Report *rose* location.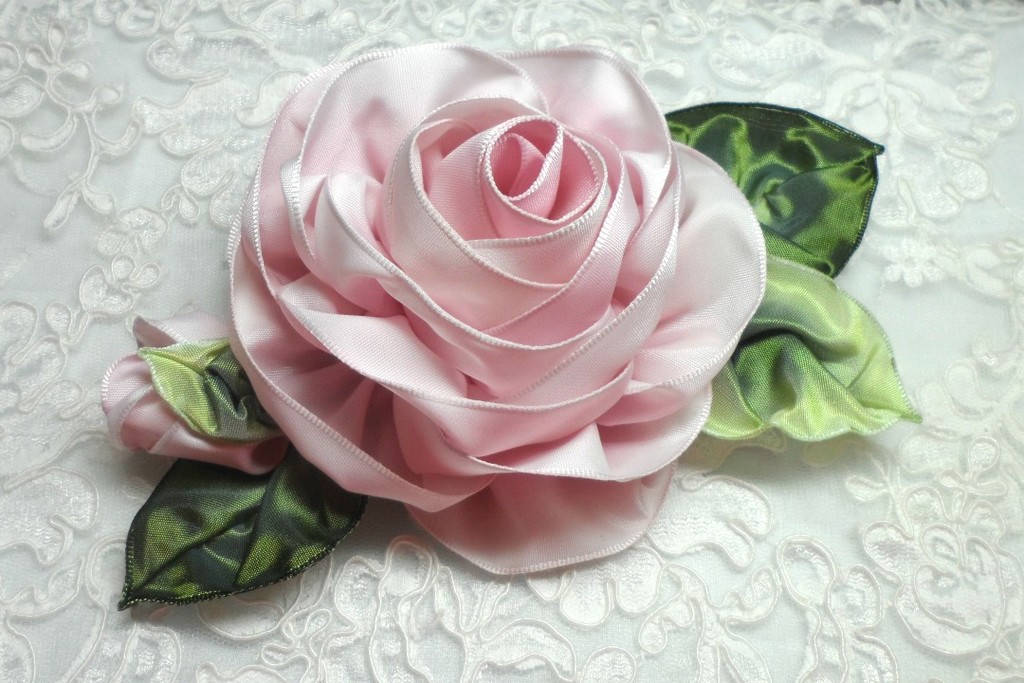
Report: {"x1": 102, "y1": 316, "x2": 289, "y2": 474}.
